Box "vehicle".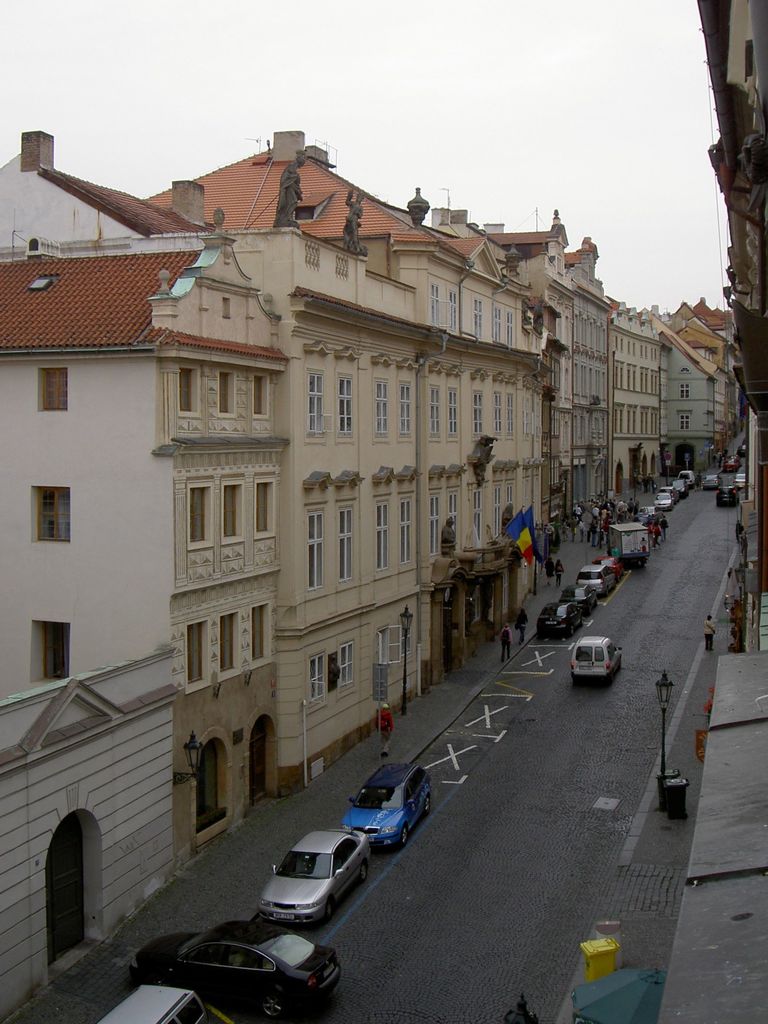
x1=718 y1=486 x2=742 y2=510.
